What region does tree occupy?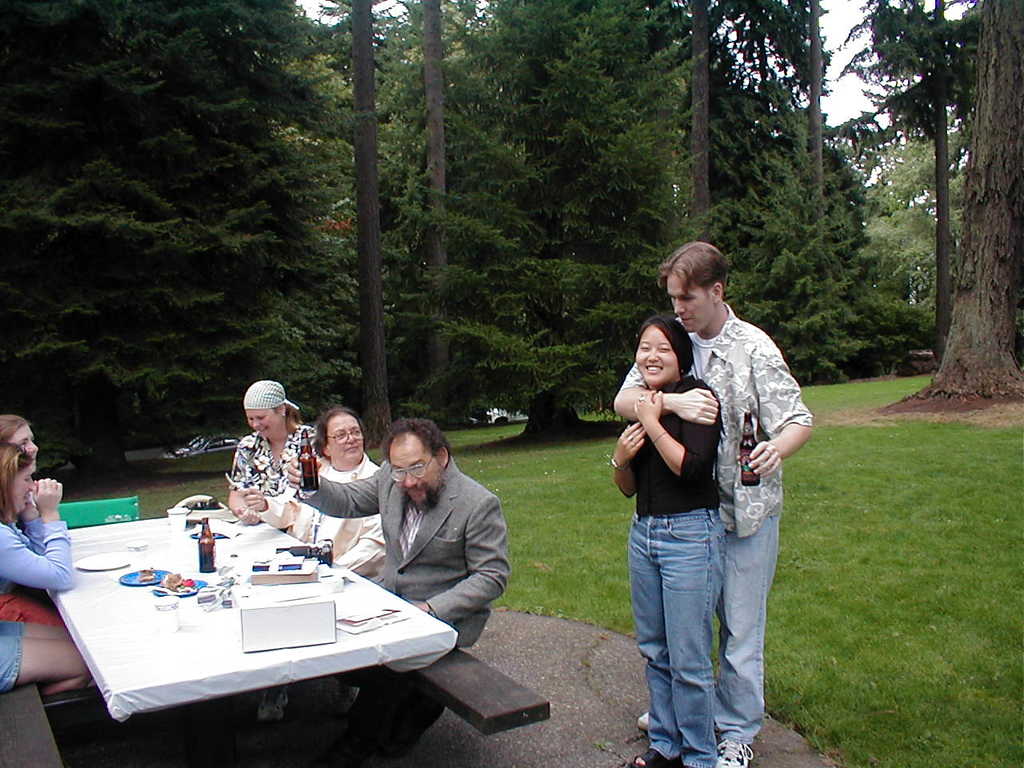
box(907, 0, 1023, 402).
